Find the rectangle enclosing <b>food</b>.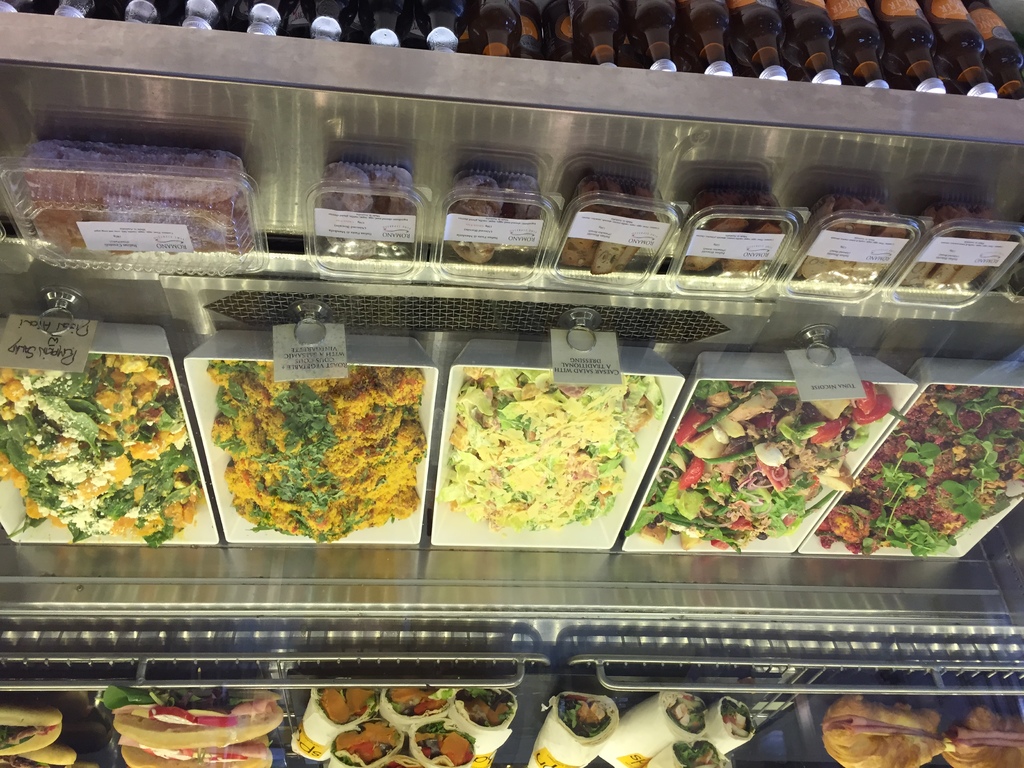
bbox(234, 375, 412, 541).
